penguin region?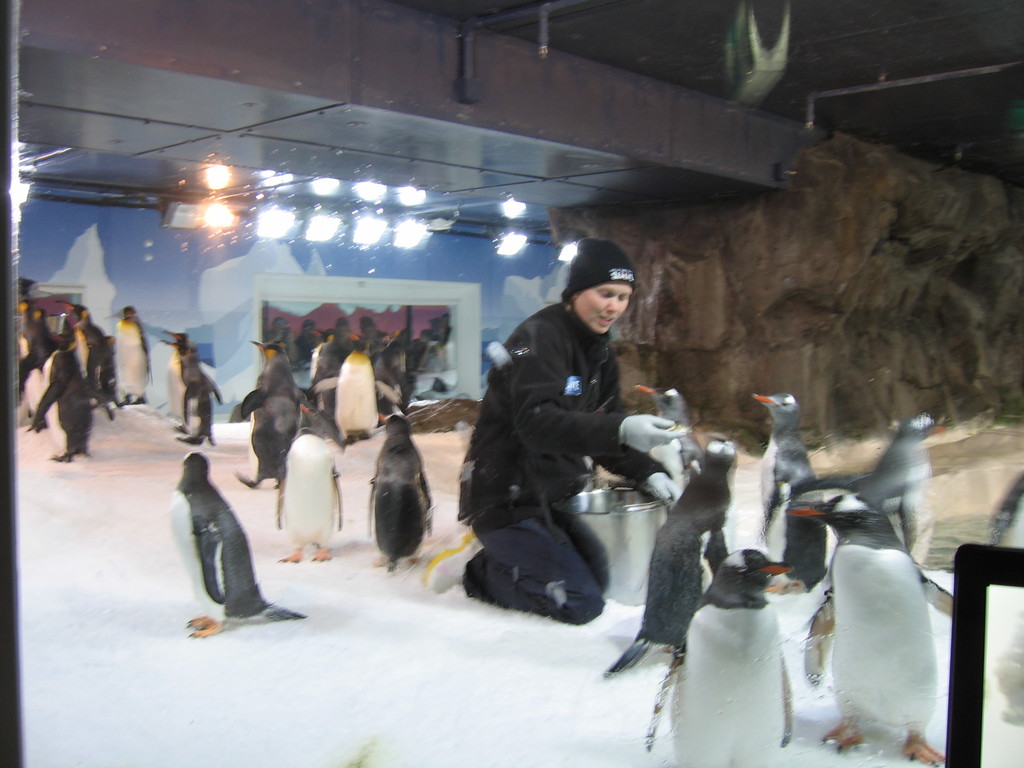
bbox=[853, 408, 956, 565]
